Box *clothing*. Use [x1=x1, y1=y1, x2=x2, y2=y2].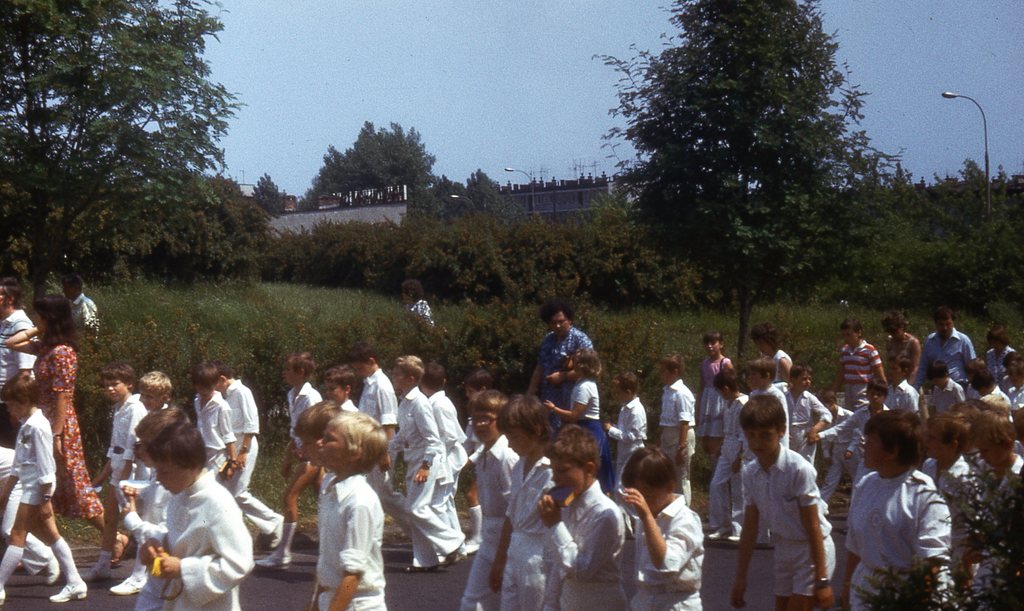
[x1=928, y1=380, x2=966, y2=413].
